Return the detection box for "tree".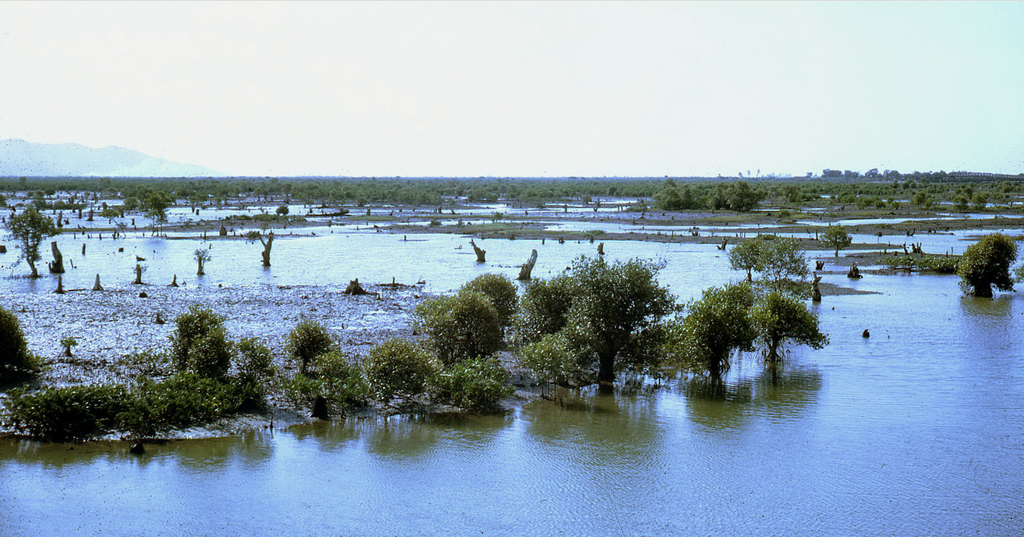
(543, 249, 680, 381).
